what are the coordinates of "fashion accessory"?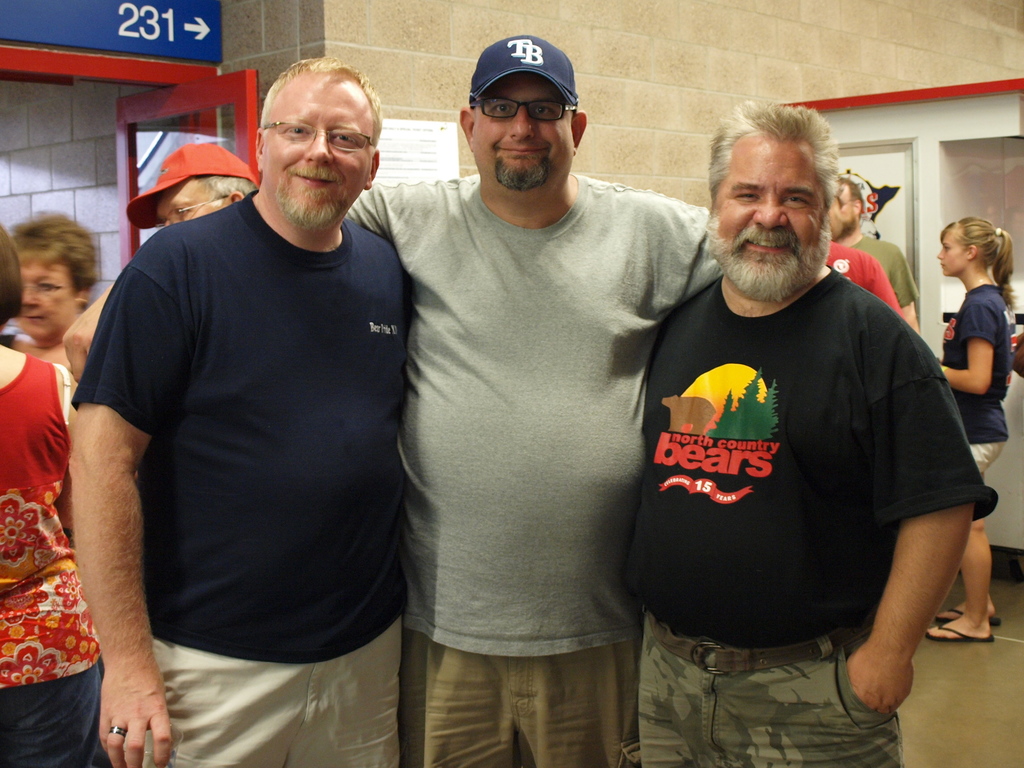
l=122, t=141, r=246, b=226.
